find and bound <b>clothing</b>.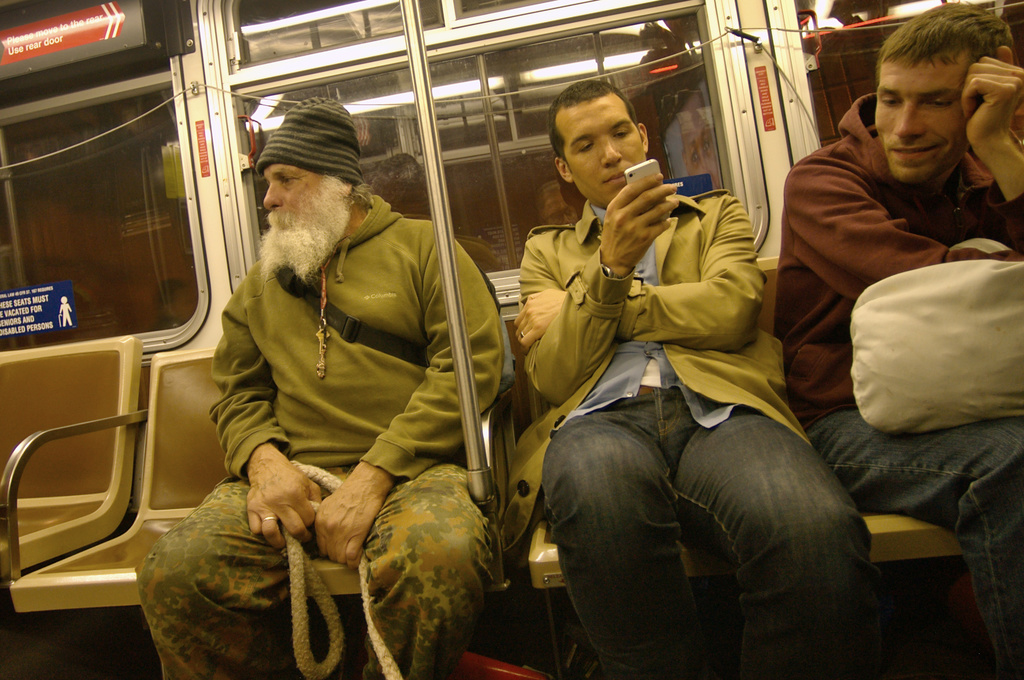
Bound: crop(779, 90, 1023, 670).
